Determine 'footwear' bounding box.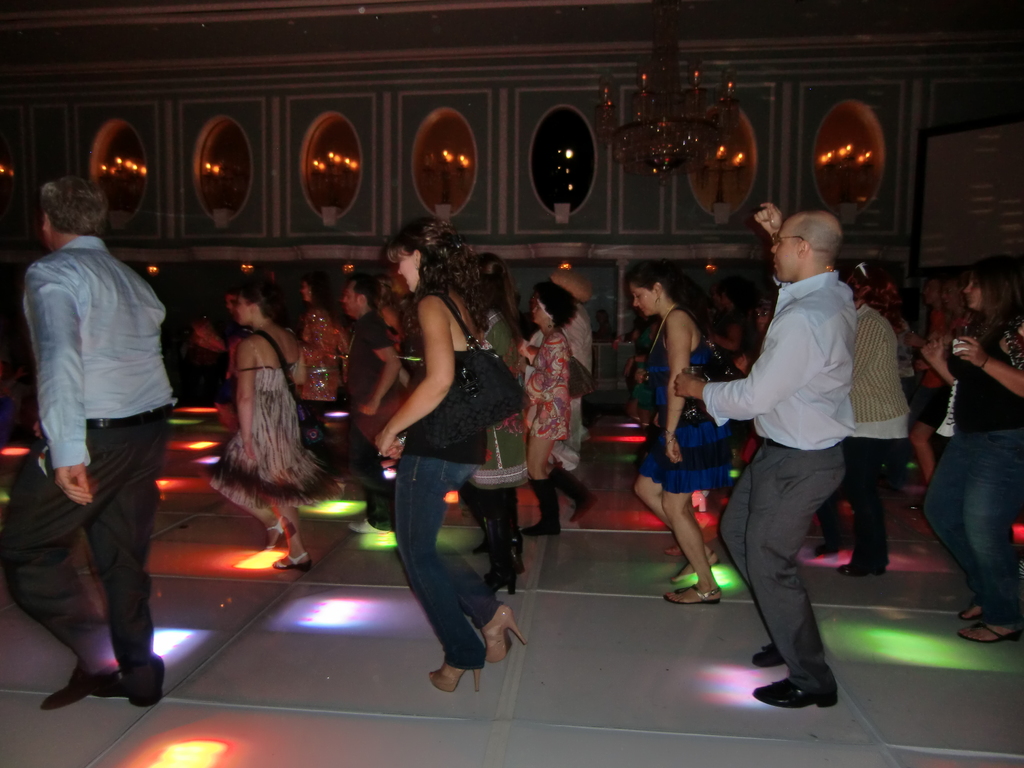
Determined: x1=750 y1=643 x2=787 y2=666.
